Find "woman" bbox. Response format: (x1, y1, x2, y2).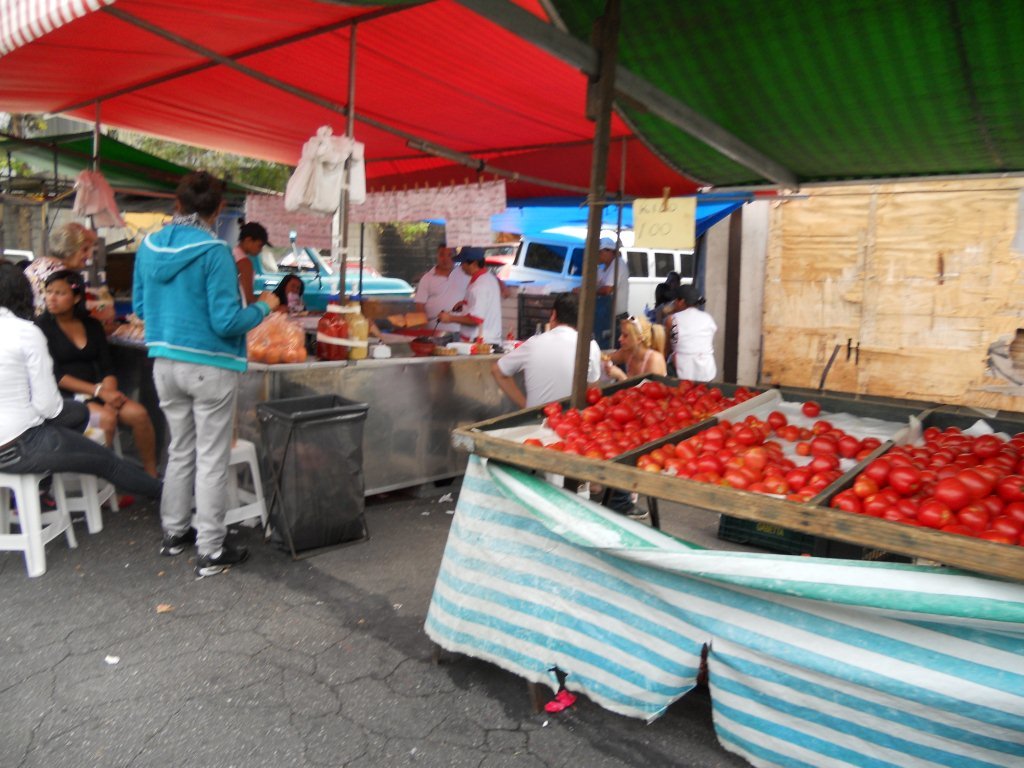
(41, 267, 166, 502).
